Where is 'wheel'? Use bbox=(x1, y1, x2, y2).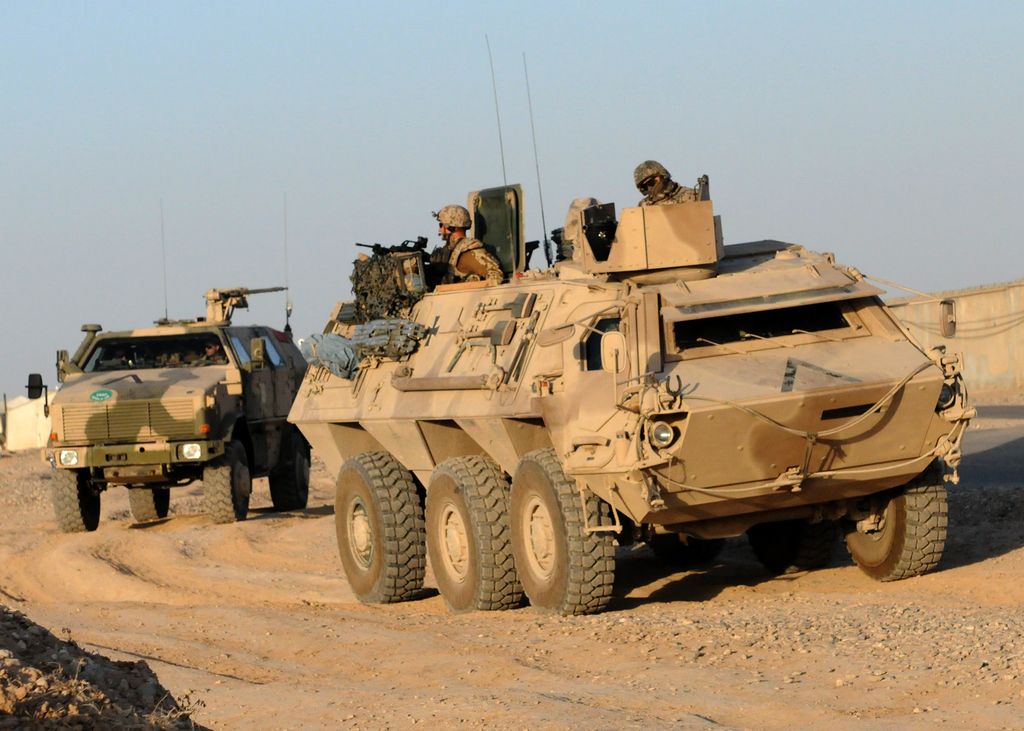
bbox=(334, 453, 425, 602).
